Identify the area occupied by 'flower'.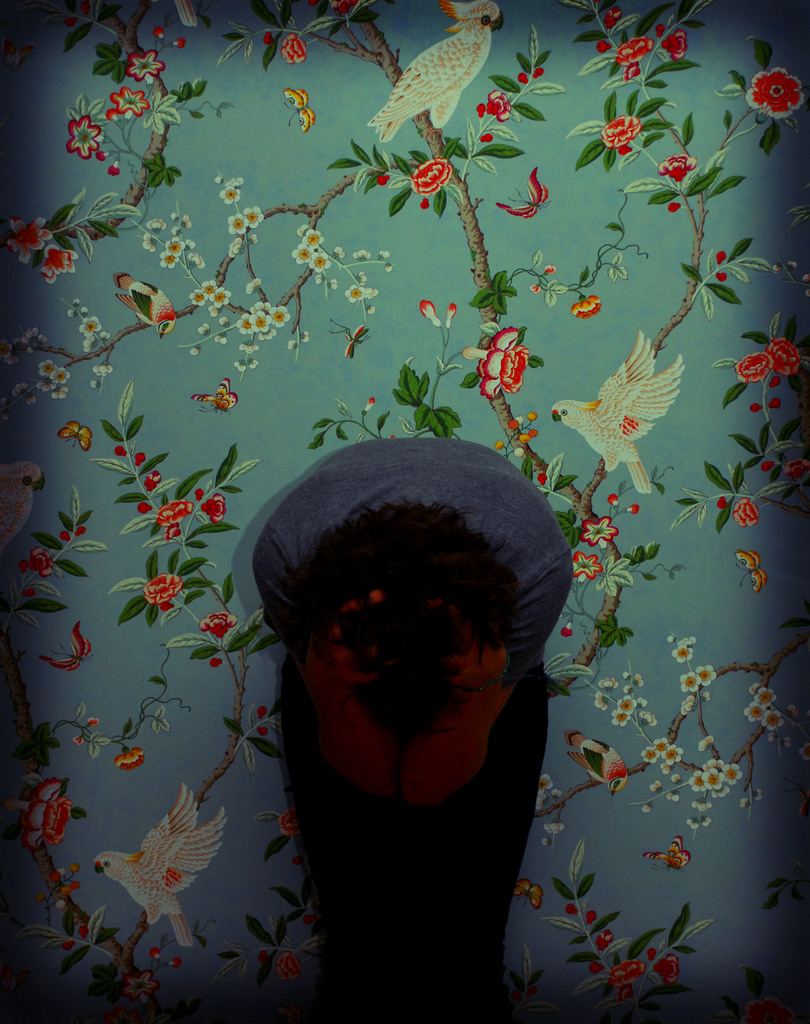
Area: (x1=654, y1=954, x2=677, y2=989).
